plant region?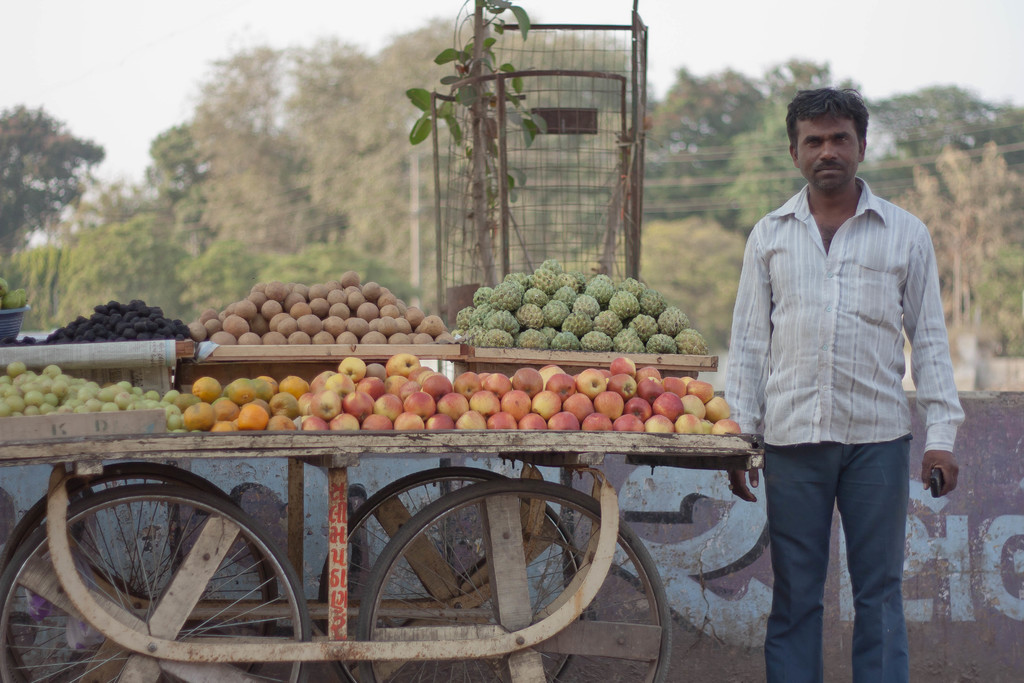
l=410, t=0, r=553, b=297
